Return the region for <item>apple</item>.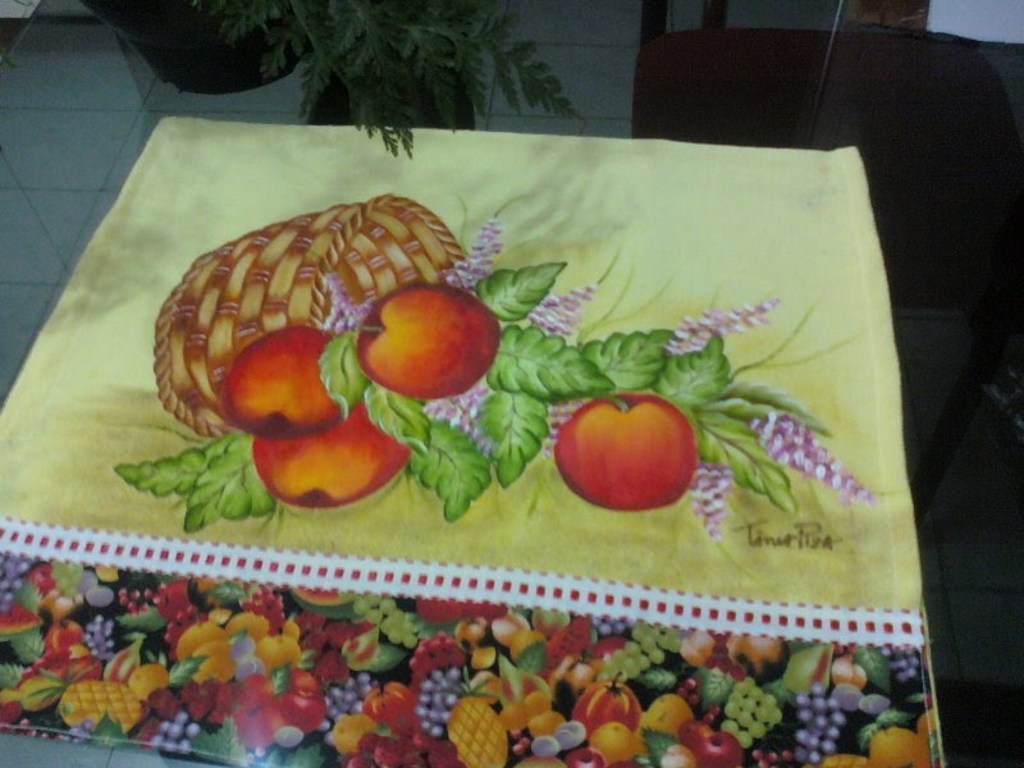
218, 324, 365, 438.
